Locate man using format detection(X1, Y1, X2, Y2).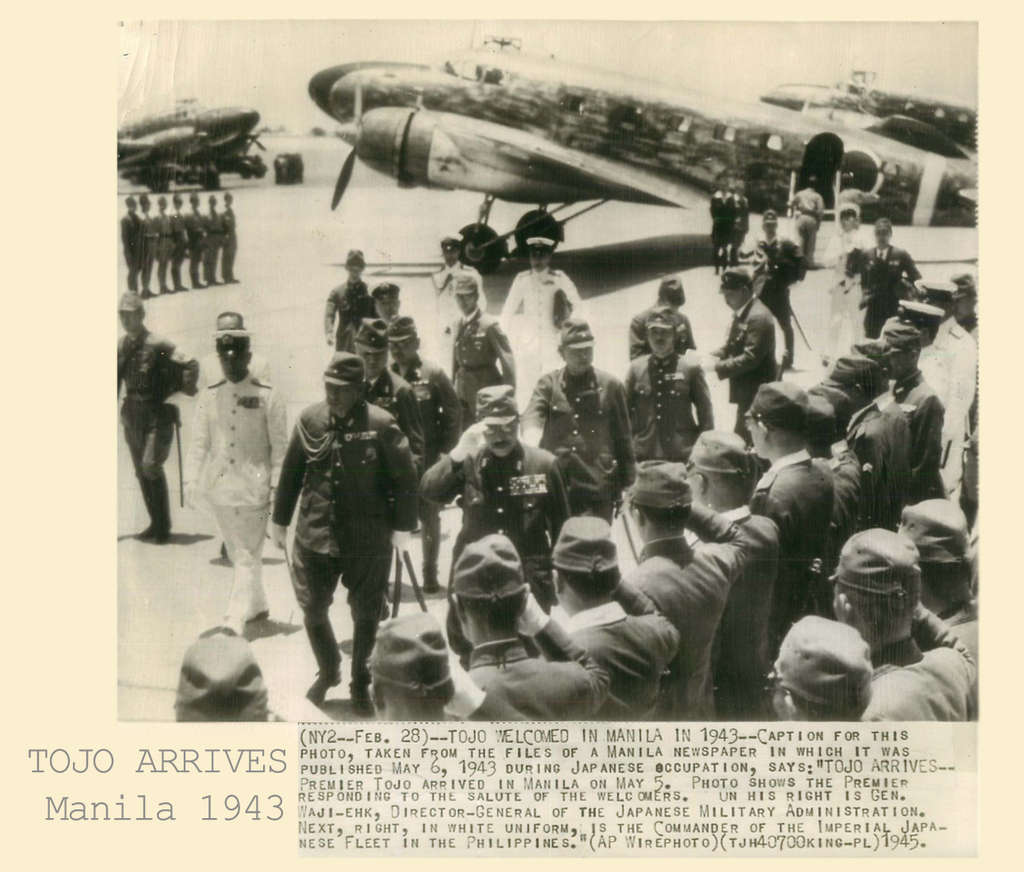
detection(852, 217, 924, 330).
